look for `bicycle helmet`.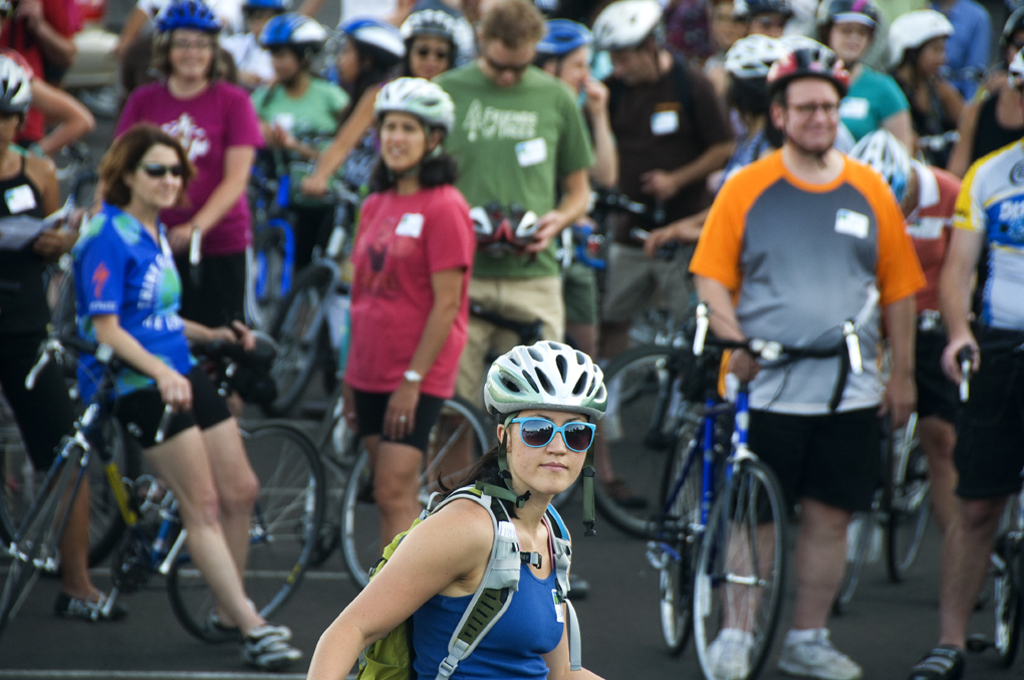
Found: bbox=[256, 7, 317, 46].
